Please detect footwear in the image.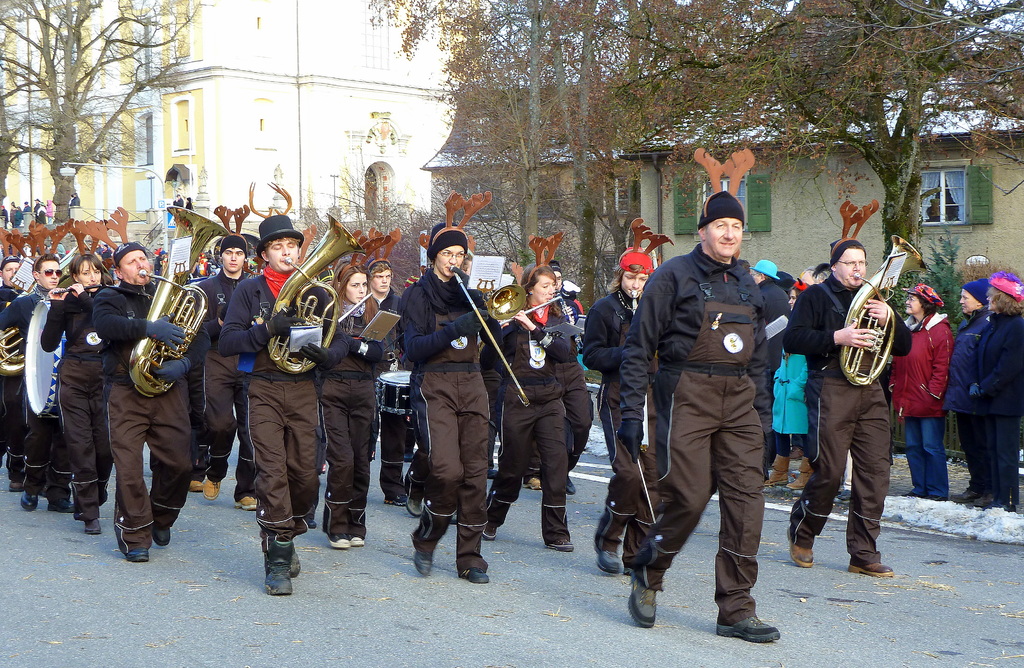
(840,489,852,501).
